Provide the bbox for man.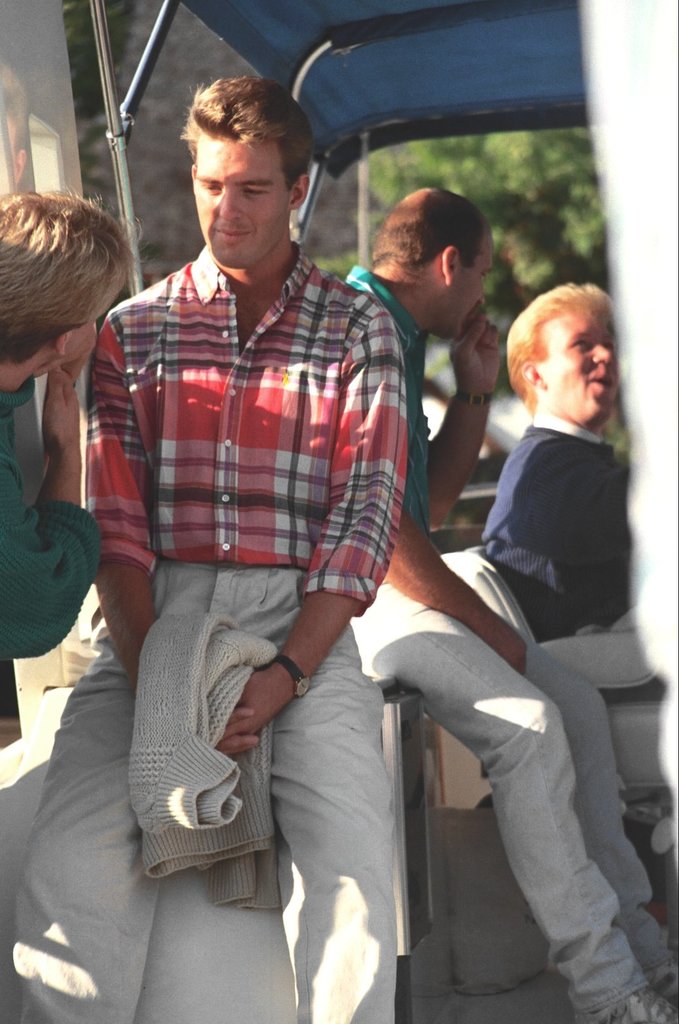
x1=0, y1=183, x2=147, y2=741.
